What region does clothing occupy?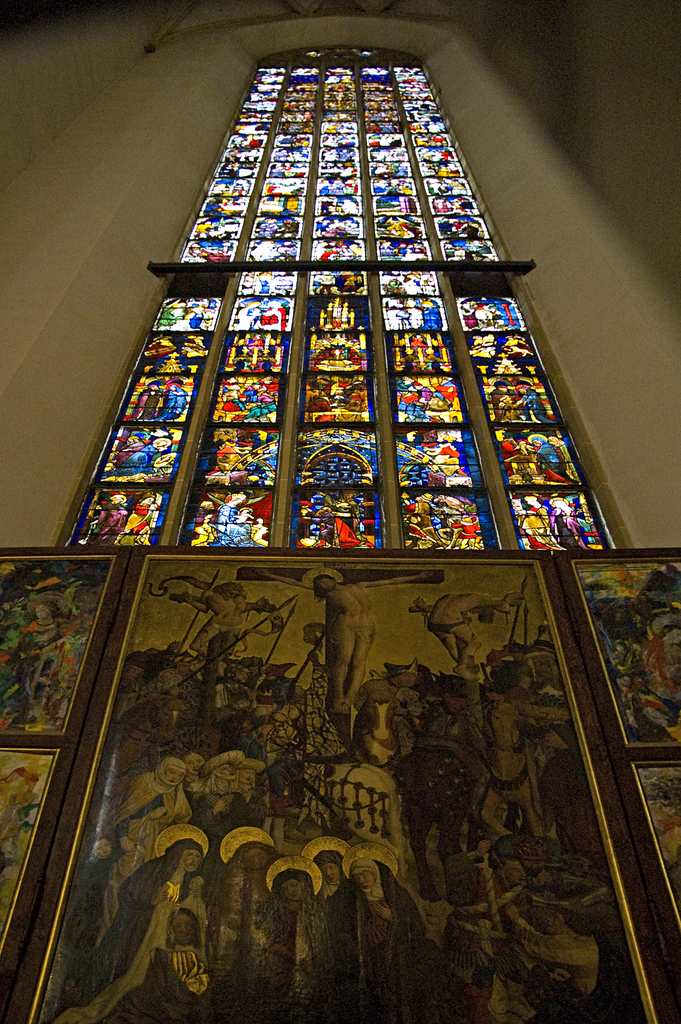
rect(101, 756, 186, 950).
